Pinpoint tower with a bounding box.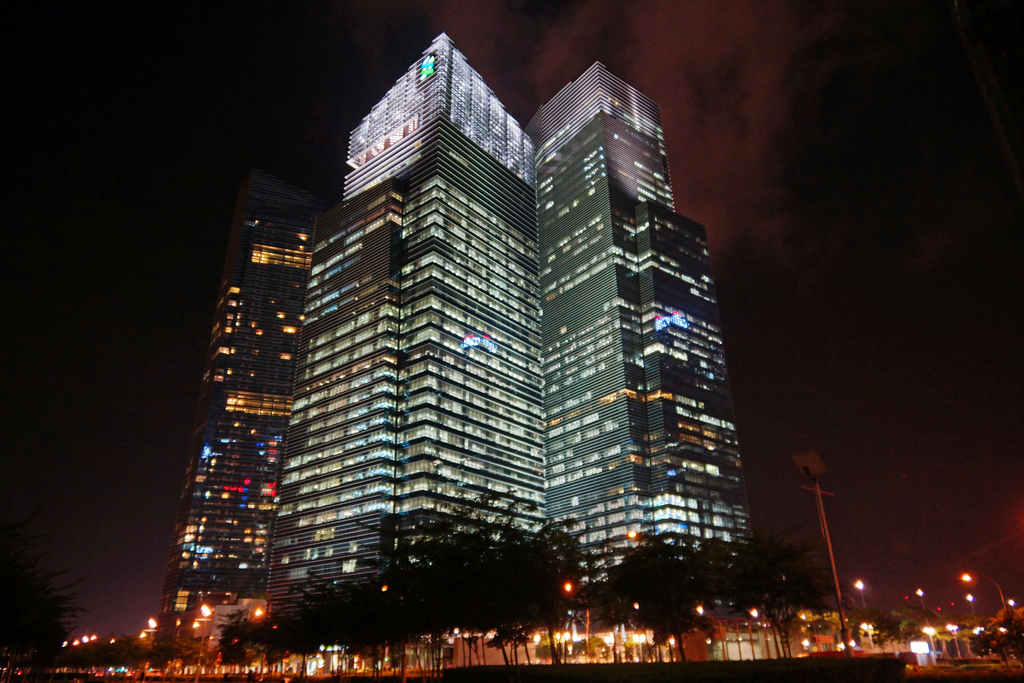
(269,31,751,617).
